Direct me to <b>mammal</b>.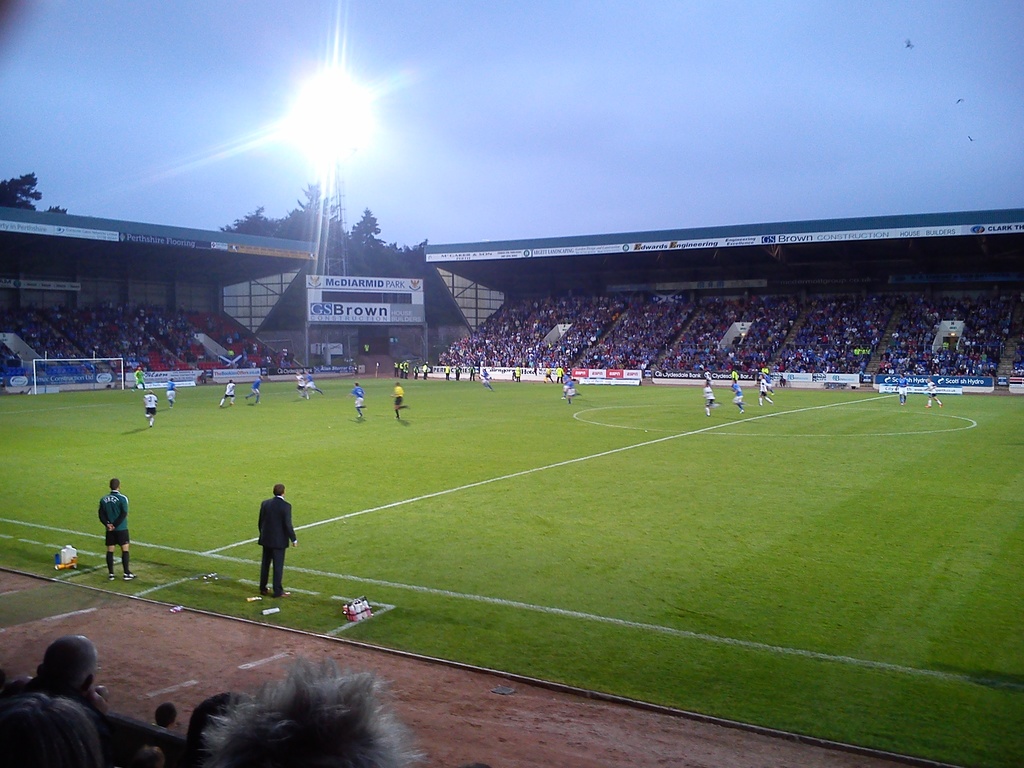
Direction: [250,492,300,597].
